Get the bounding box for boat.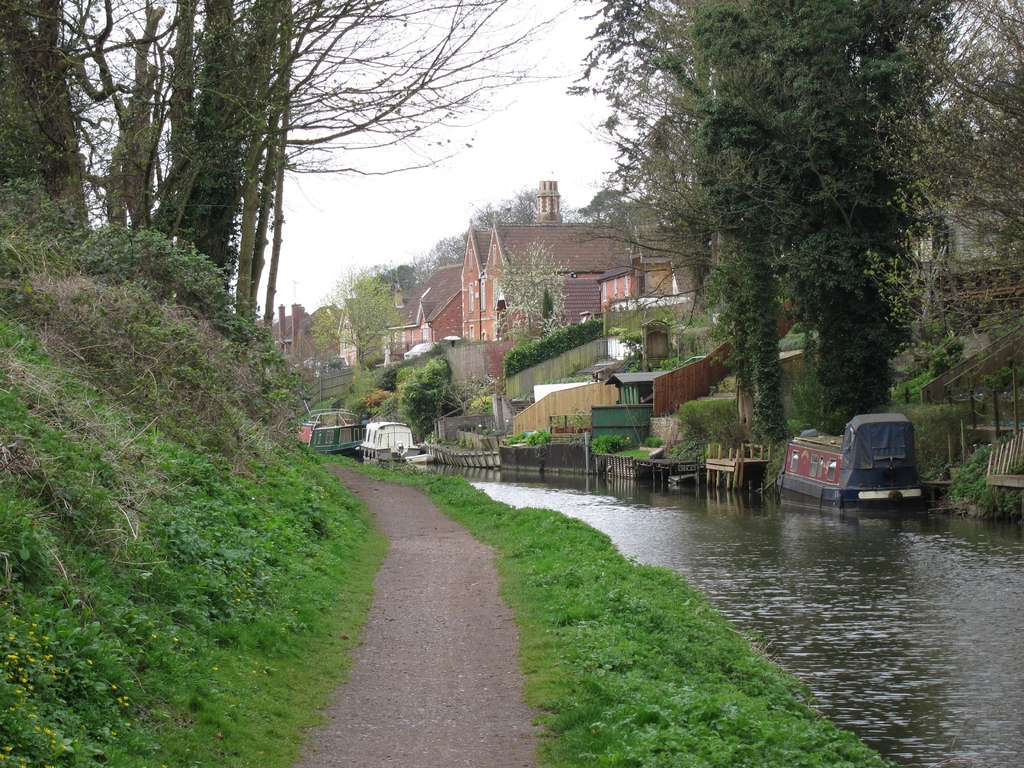
box=[801, 400, 912, 513].
